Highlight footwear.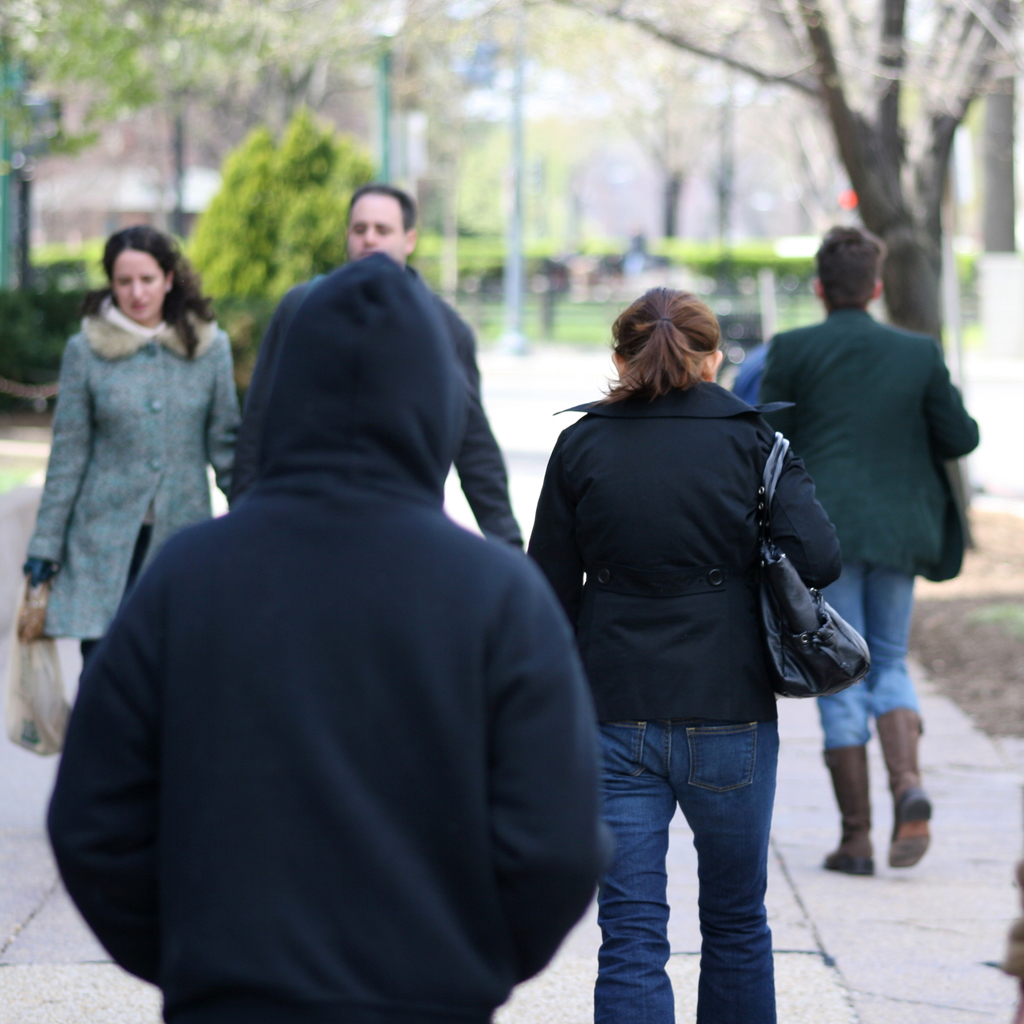
Highlighted region: x1=883, y1=778, x2=940, y2=876.
